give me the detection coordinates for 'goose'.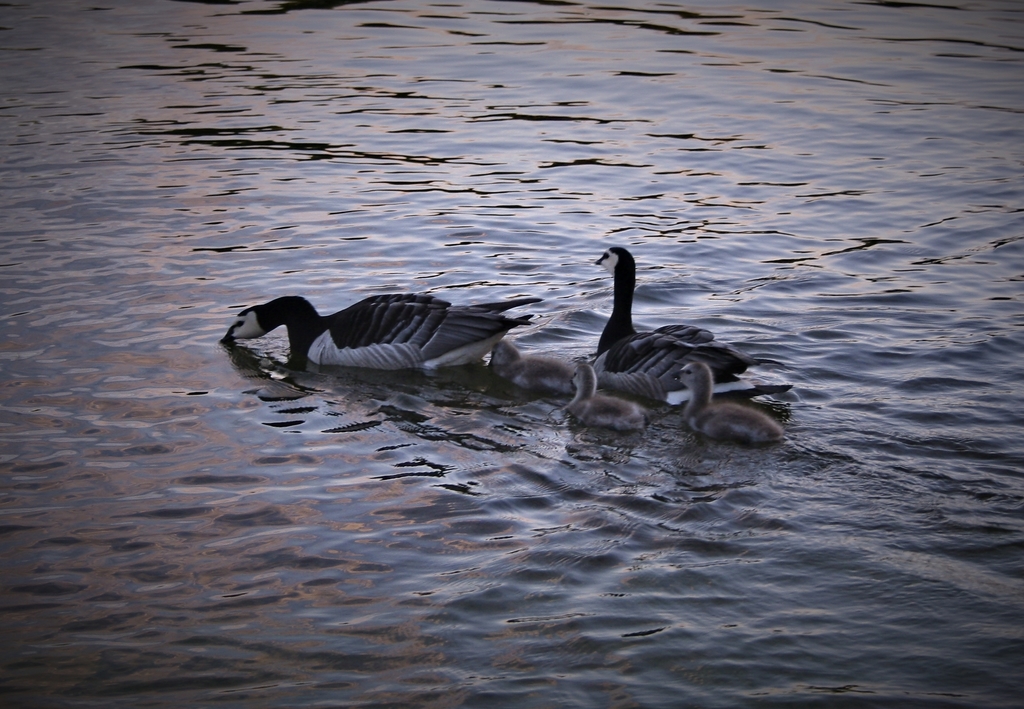
[left=595, top=244, right=763, bottom=403].
